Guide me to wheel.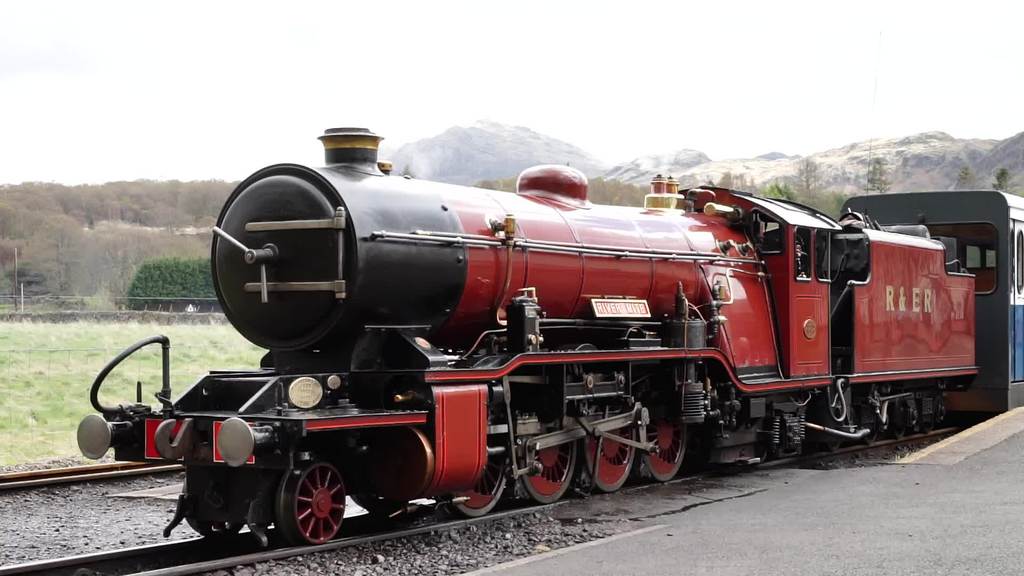
Guidance: box=[578, 417, 647, 495].
